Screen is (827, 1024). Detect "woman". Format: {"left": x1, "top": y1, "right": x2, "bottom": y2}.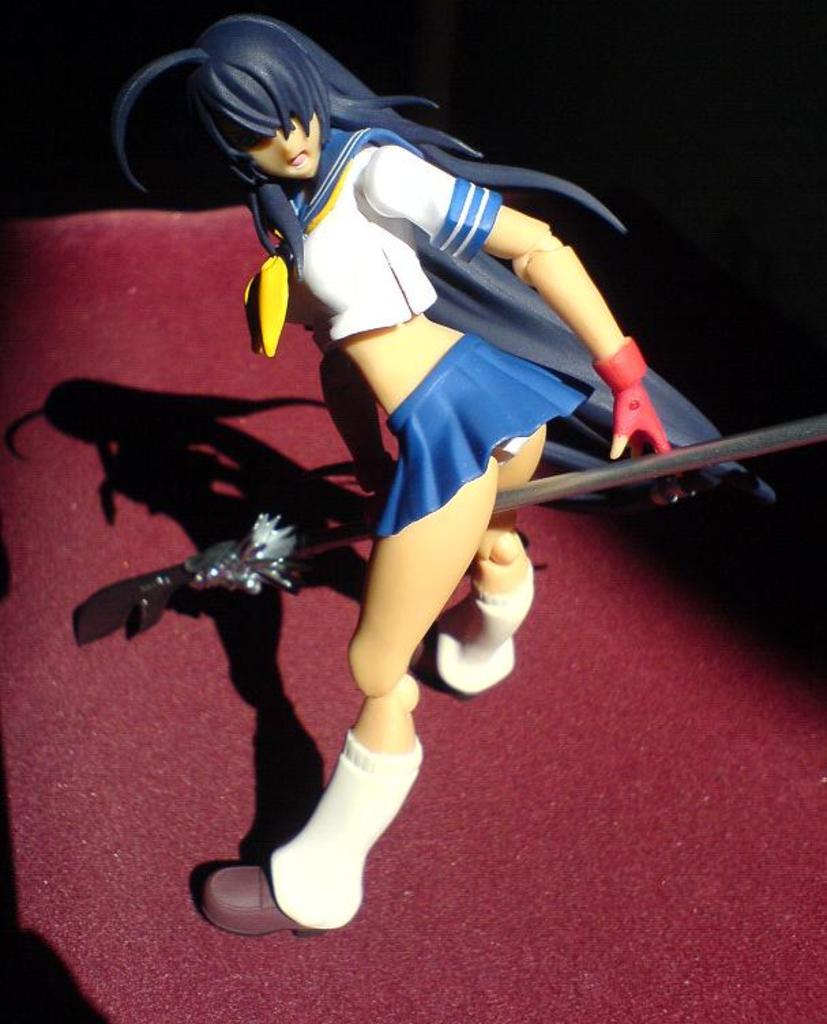
{"left": 89, "top": 0, "right": 655, "bottom": 941}.
